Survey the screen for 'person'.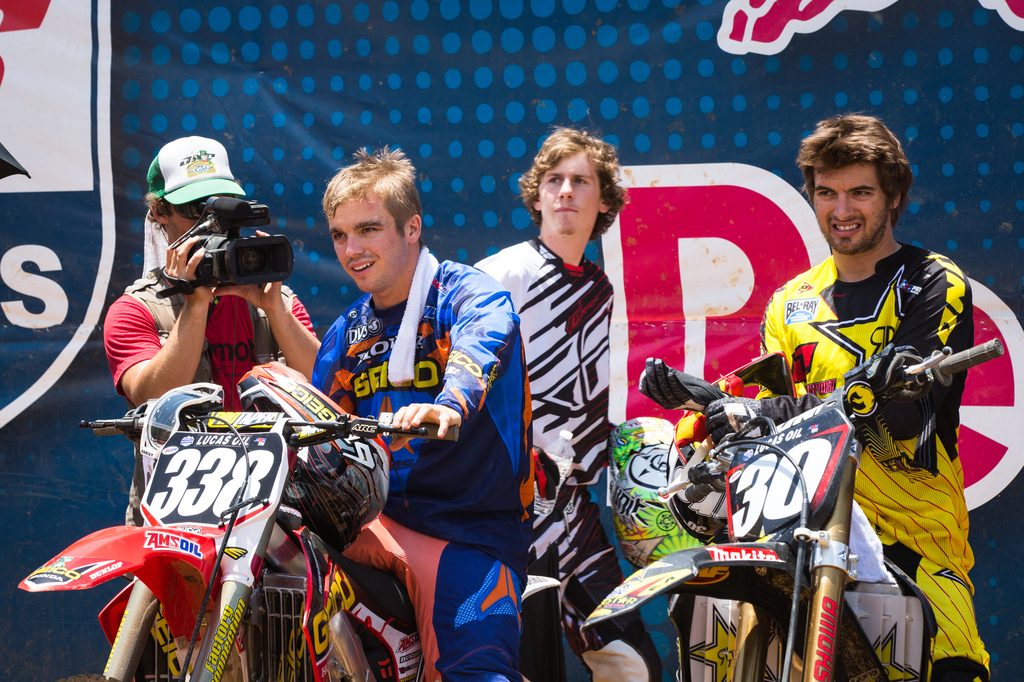
Survey found: box(305, 145, 532, 681).
